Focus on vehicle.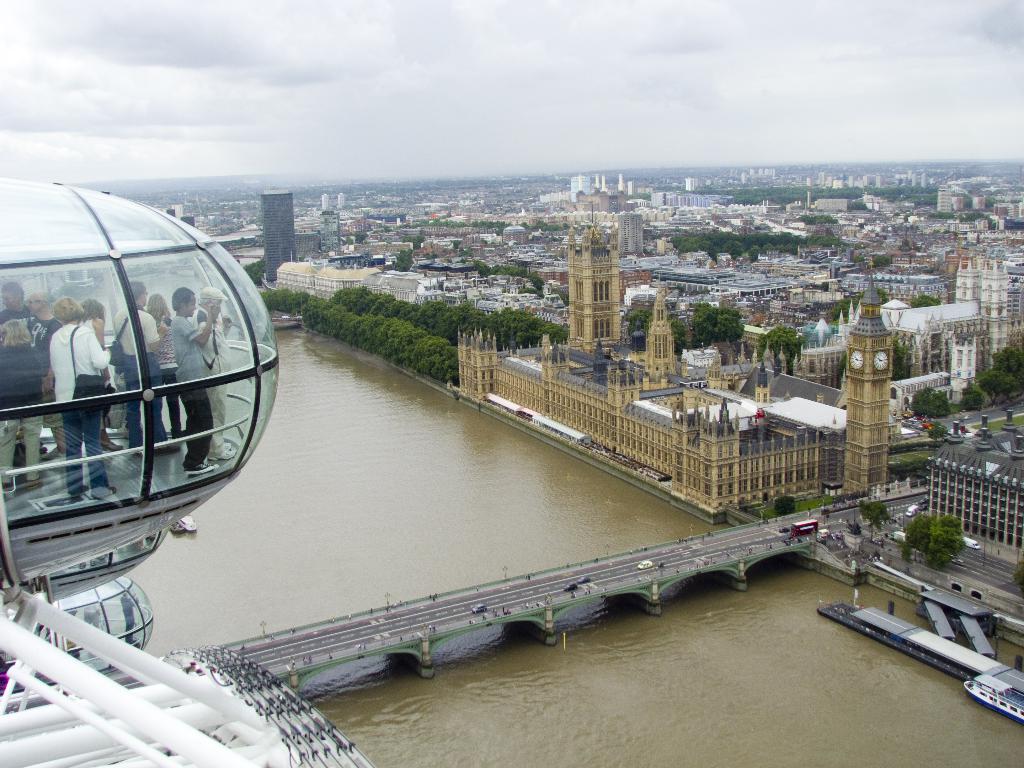
Focused at 470, 603, 488, 615.
